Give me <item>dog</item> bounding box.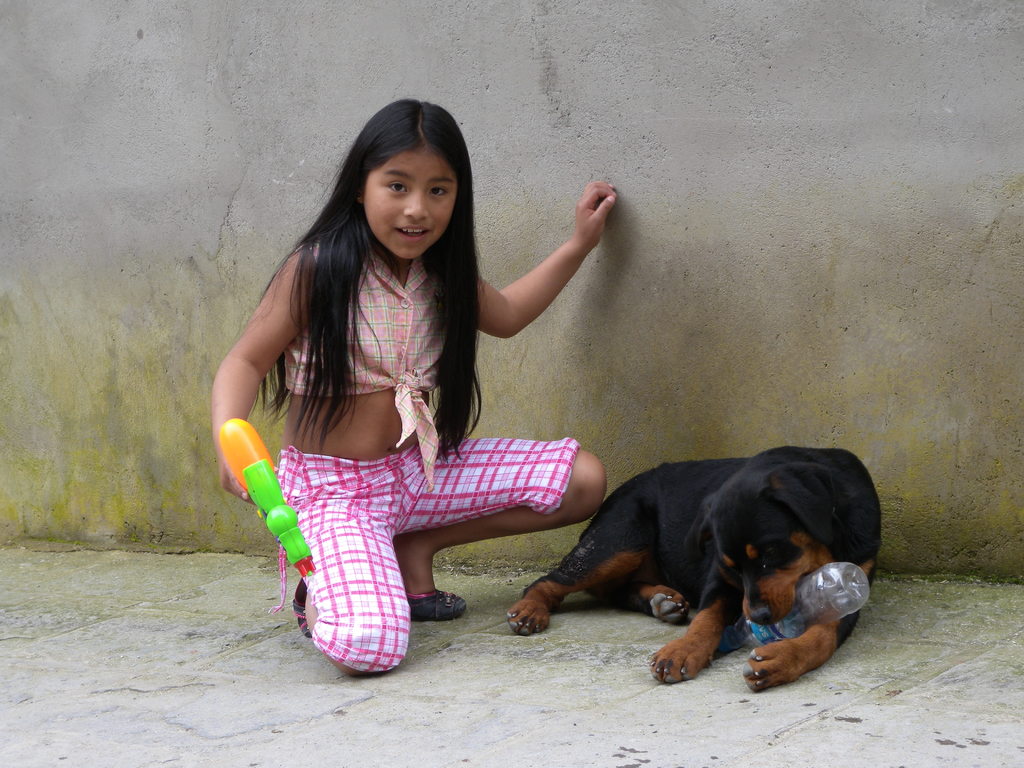
region(506, 444, 880, 691).
